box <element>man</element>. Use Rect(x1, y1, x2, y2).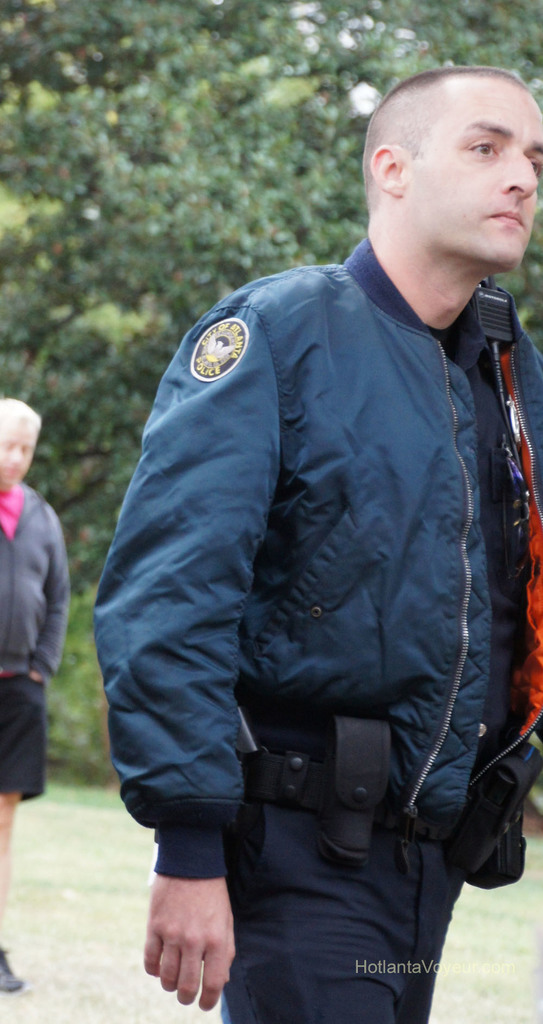
Rect(0, 393, 67, 1000).
